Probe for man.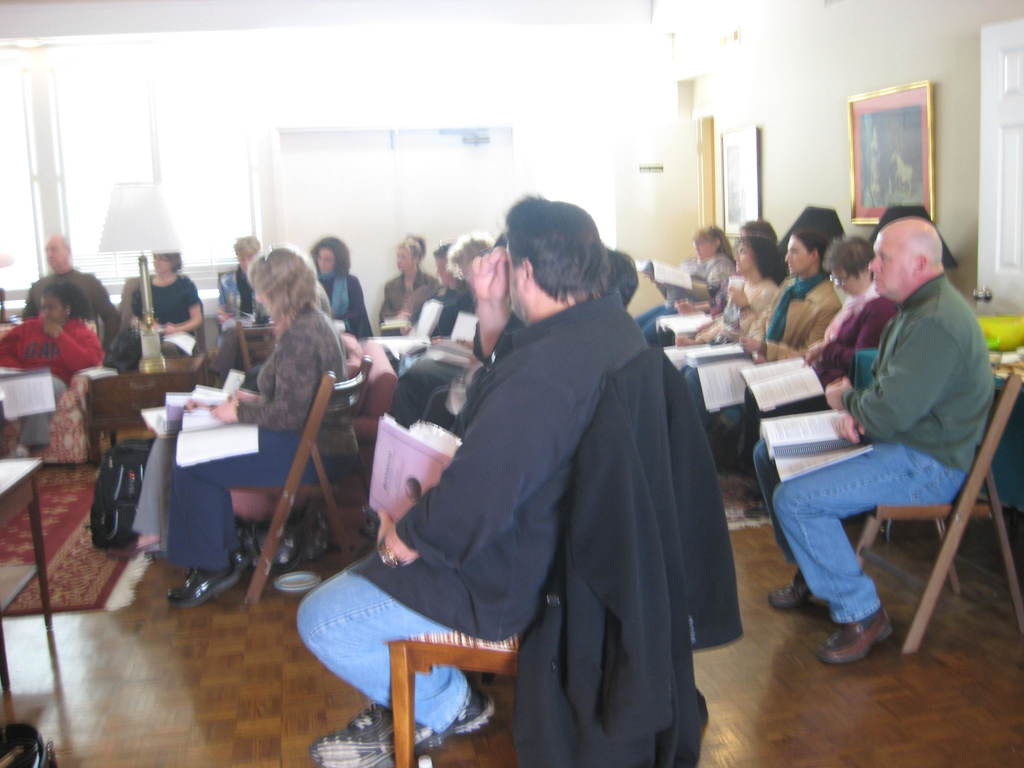
Probe result: crop(779, 184, 1001, 668).
